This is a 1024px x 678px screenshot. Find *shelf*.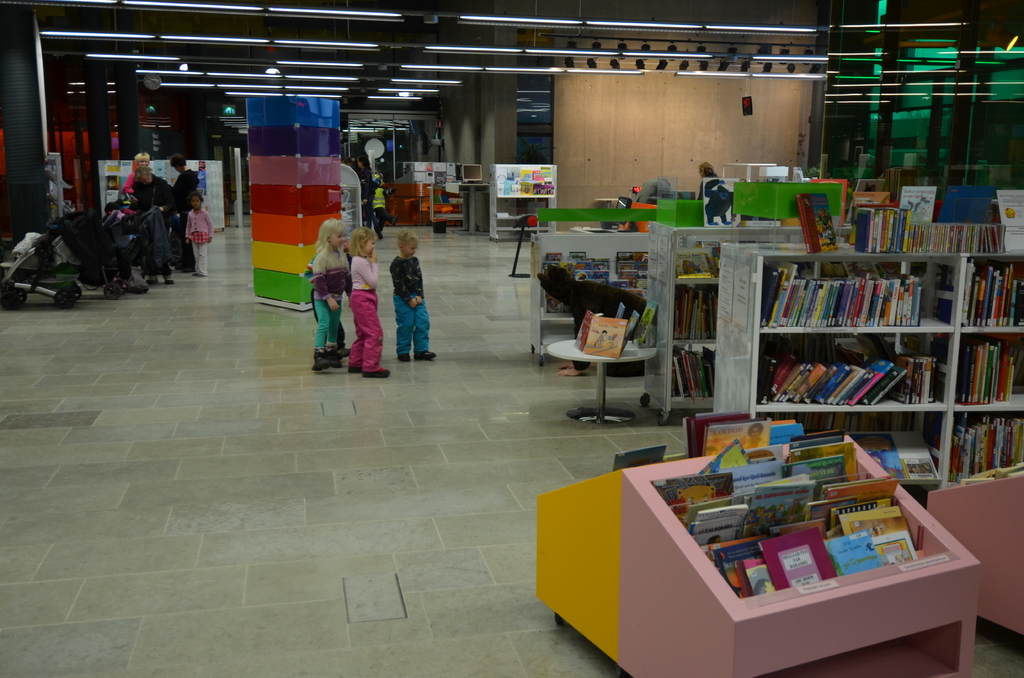
Bounding box: region(424, 176, 464, 229).
